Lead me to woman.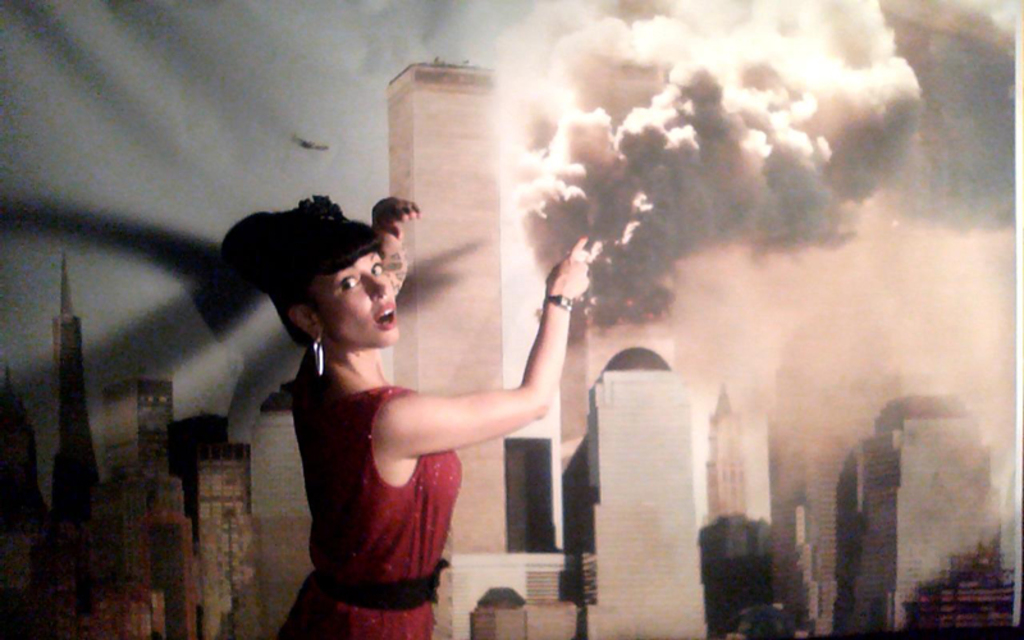
Lead to (x1=221, y1=197, x2=589, y2=639).
